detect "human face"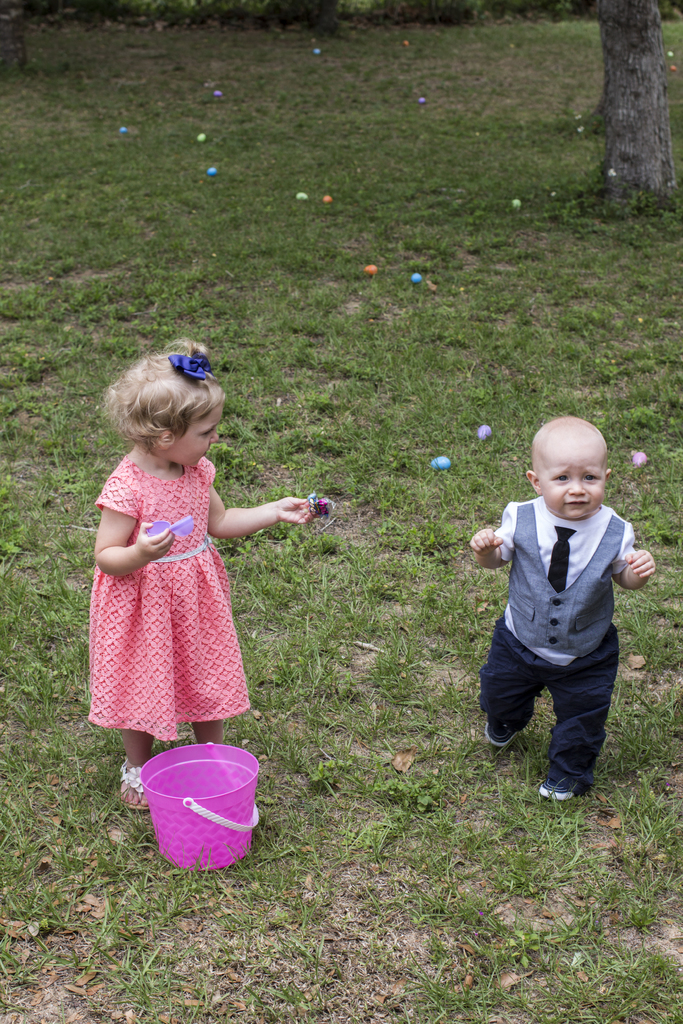
169:406:225:468
